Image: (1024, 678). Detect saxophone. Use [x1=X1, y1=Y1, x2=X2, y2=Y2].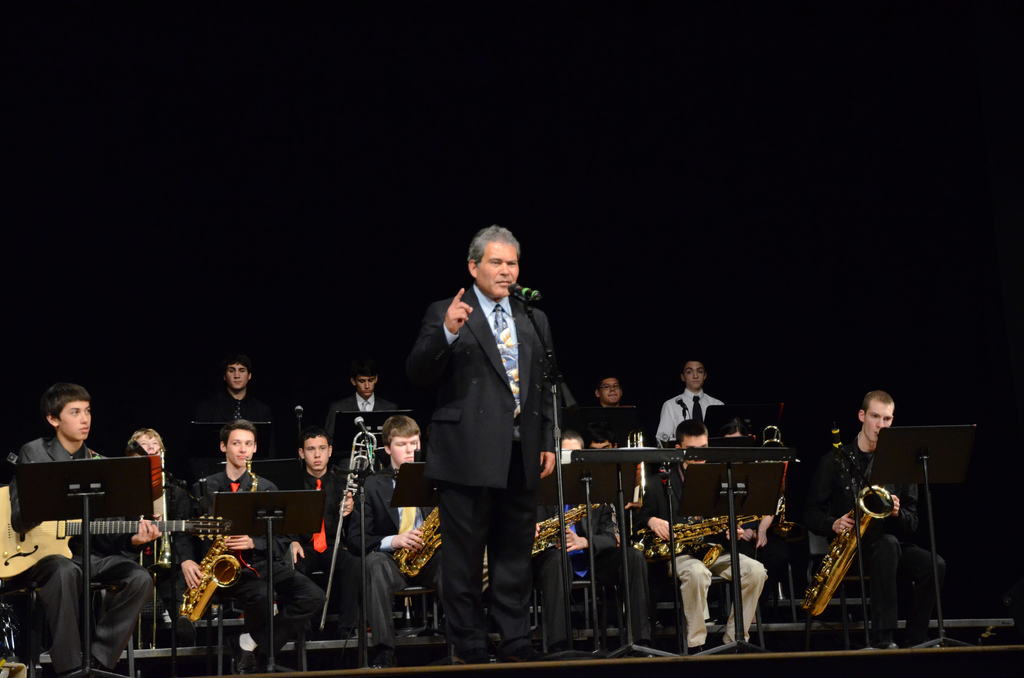
[x1=175, y1=455, x2=260, y2=627].
